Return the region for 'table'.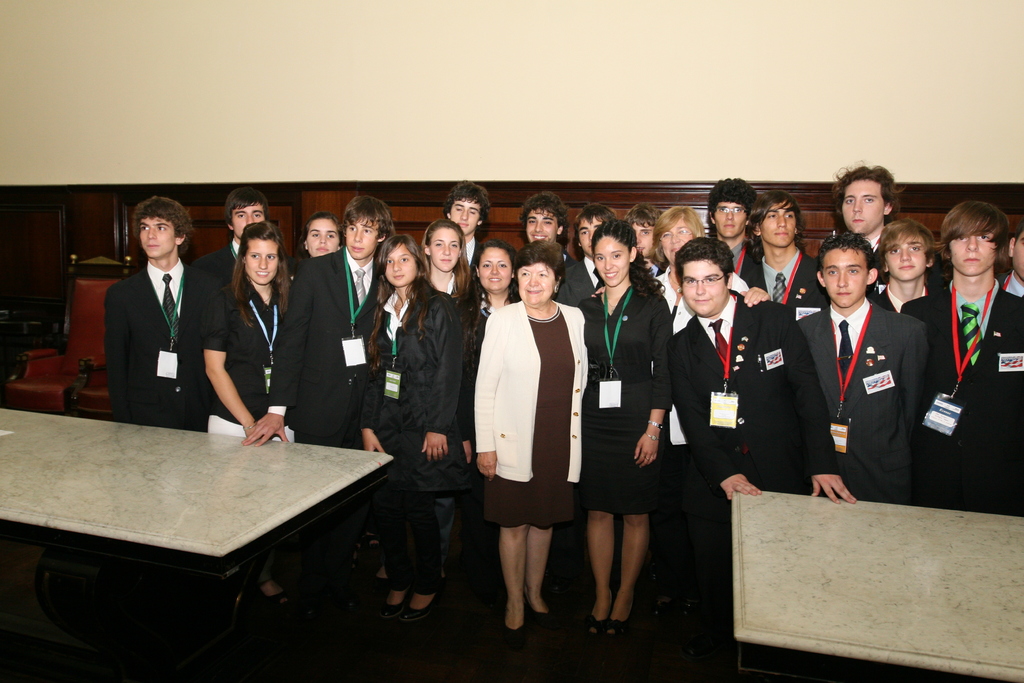
l=12, t=397, r=412, b=653.
